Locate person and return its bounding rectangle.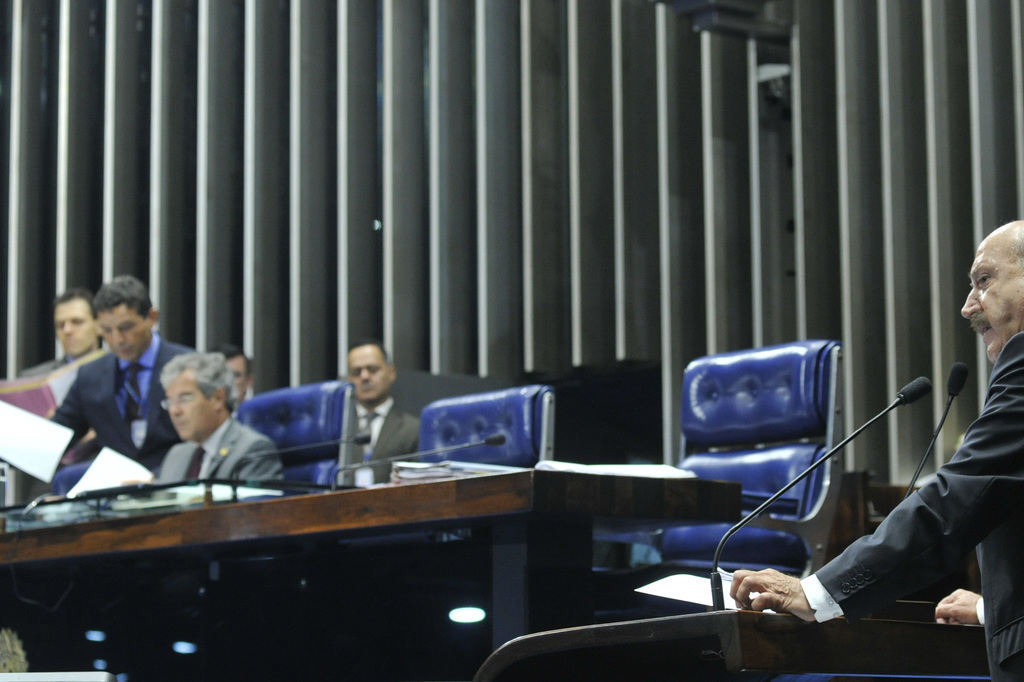
rect(19, 293, 104, 383).
